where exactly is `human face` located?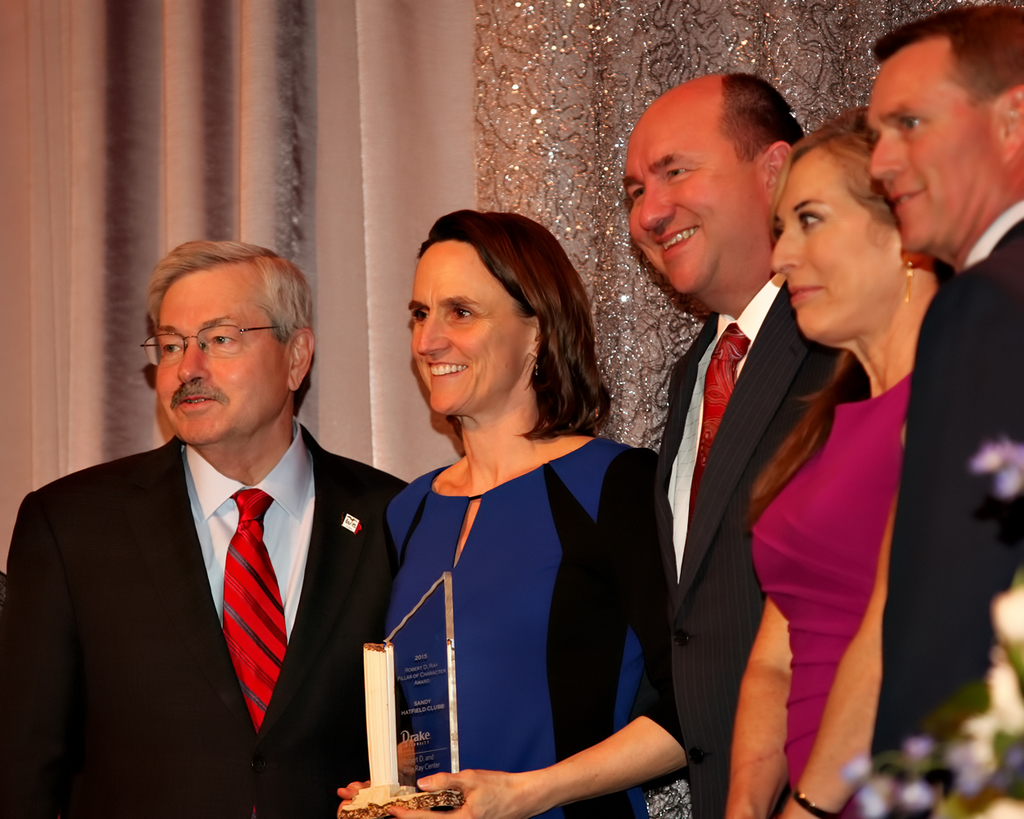
Its bounding box is (x1=409, y1=242, x2=519, y2=414).
